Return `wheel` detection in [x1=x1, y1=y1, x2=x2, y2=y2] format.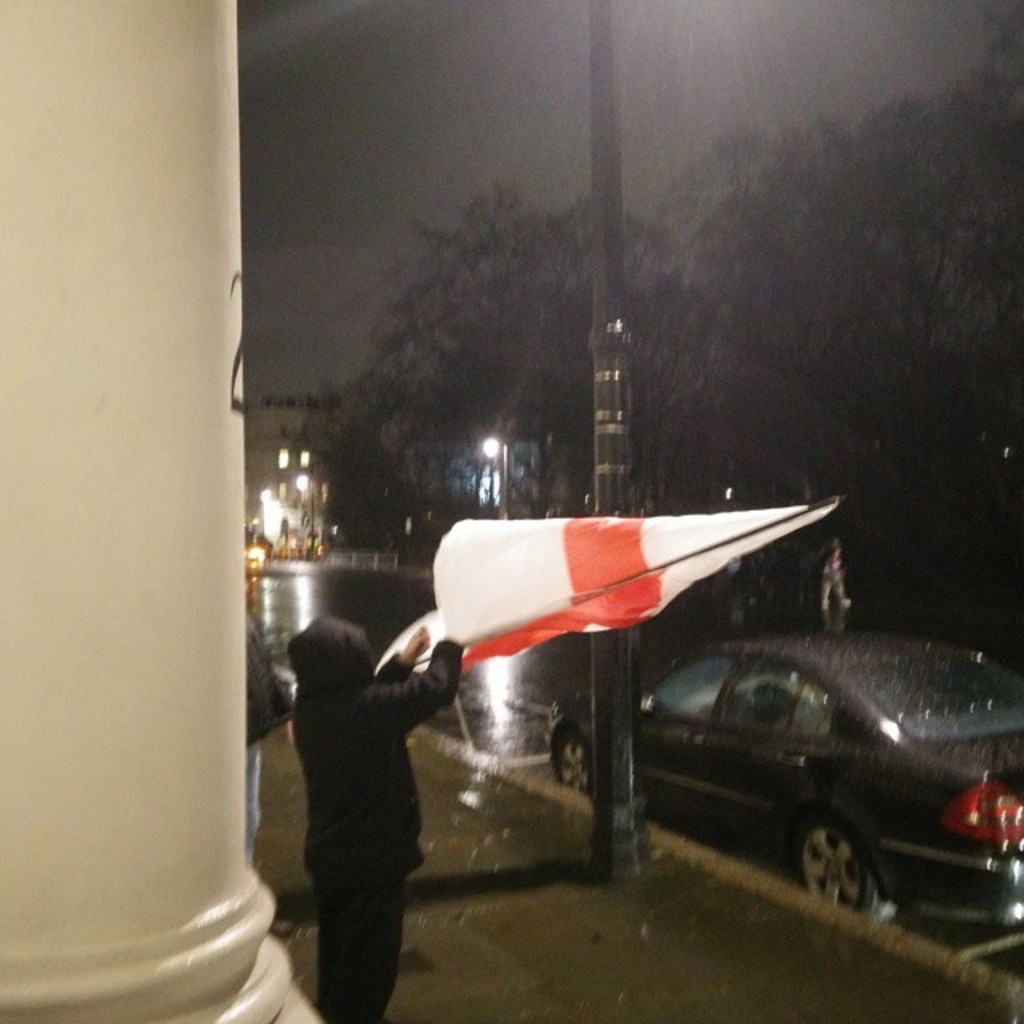
[x1=781, y1=816, x2=901, y2=918].
